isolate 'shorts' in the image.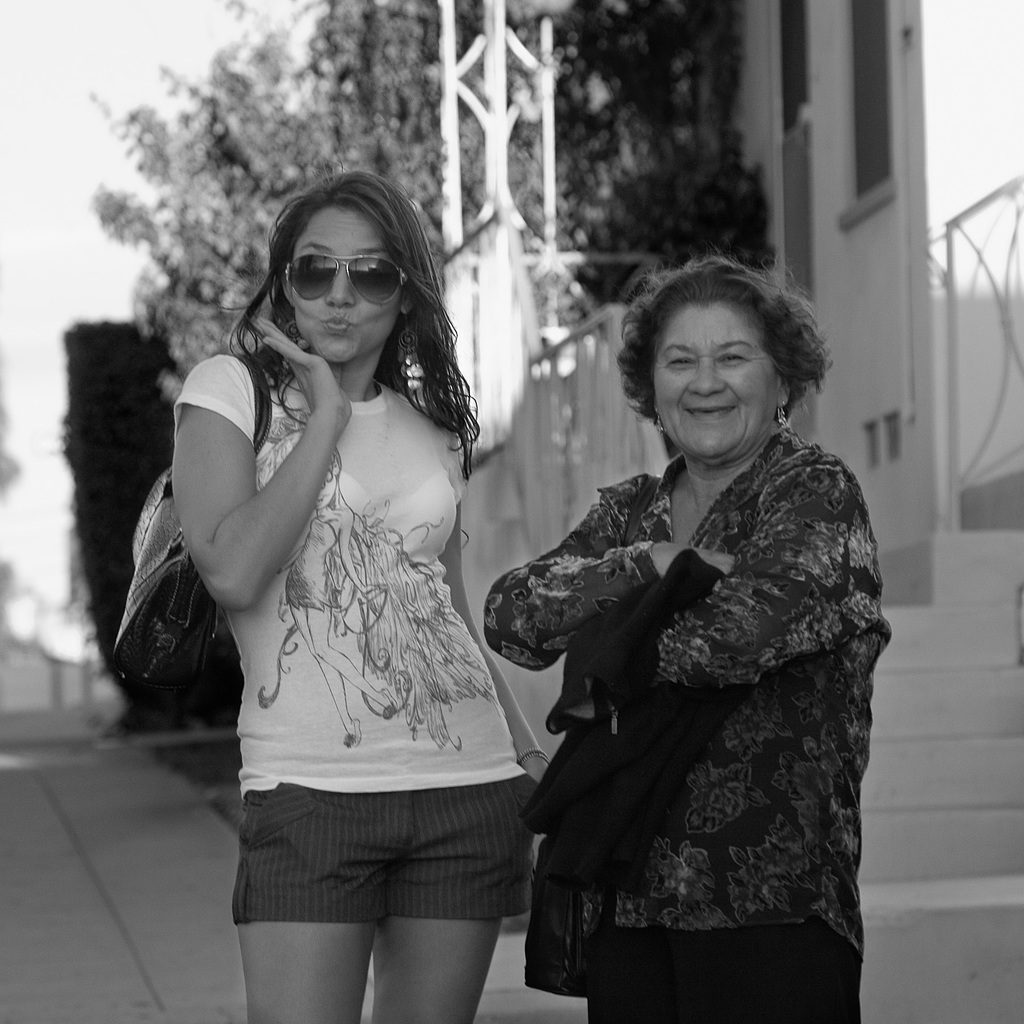
Isolated region: <region>592, 924, 865, 1023</region>.
